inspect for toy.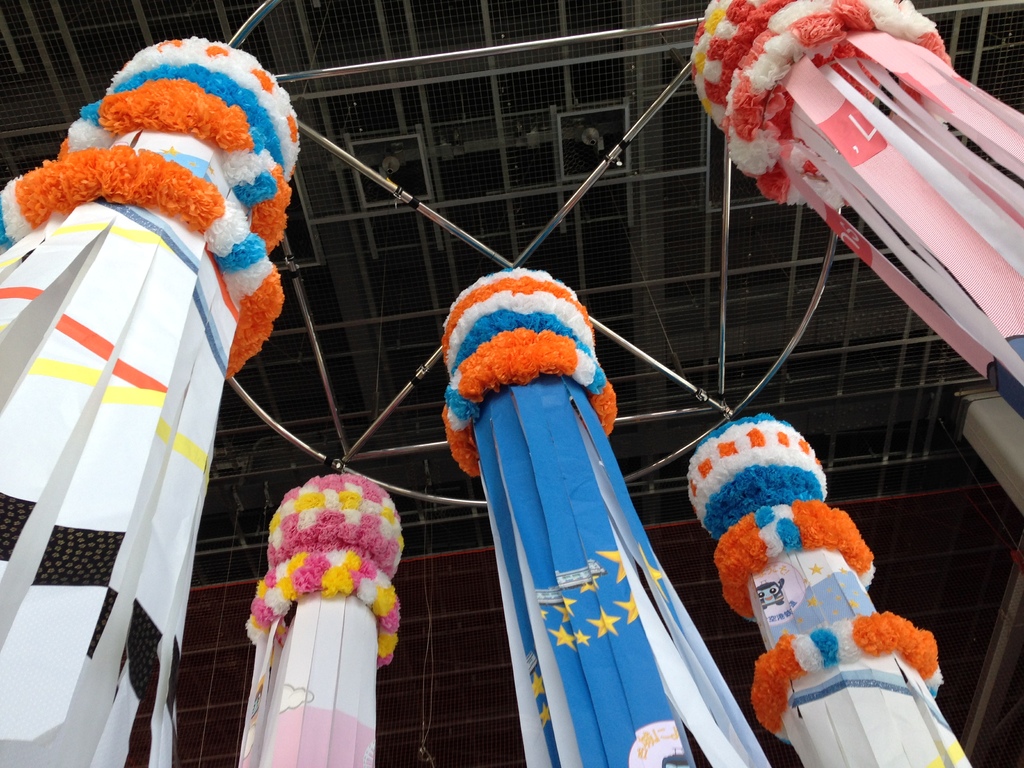
Inspection: bbox=(673, 415, 973, 767).
